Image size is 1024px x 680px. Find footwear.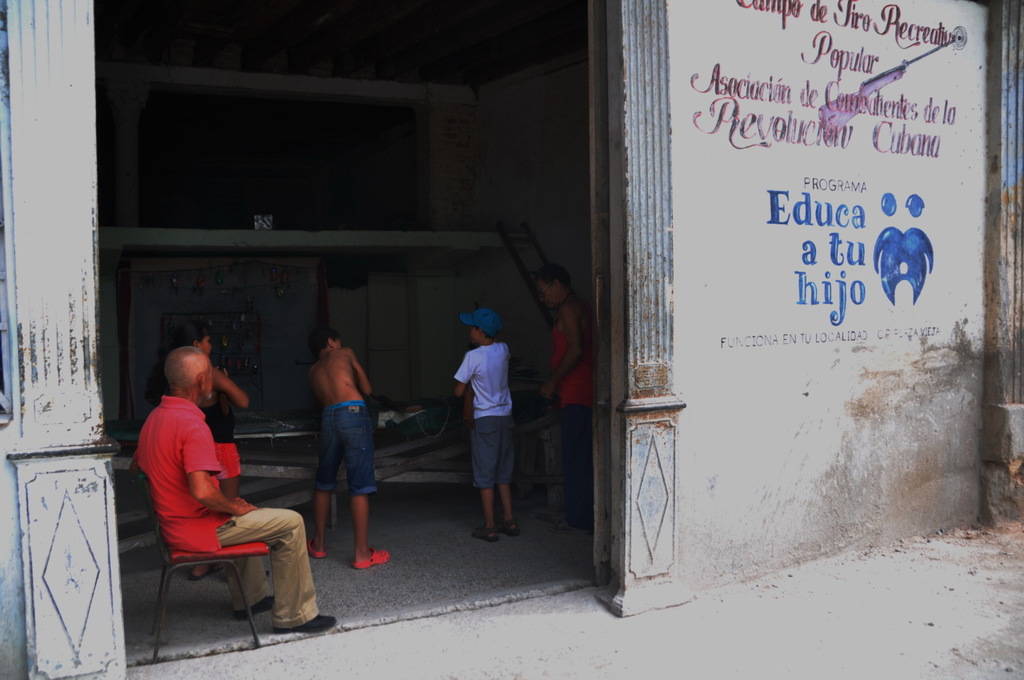
bbox=(356, 547, 388, 567).
